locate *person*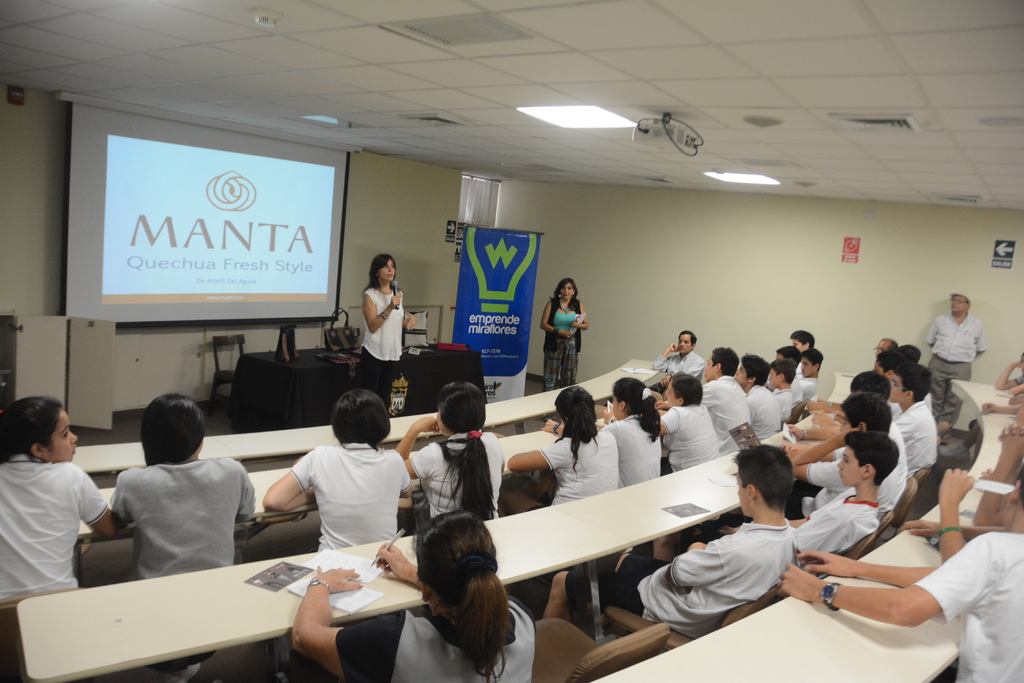
Rect(115, 394, 255, 682)
